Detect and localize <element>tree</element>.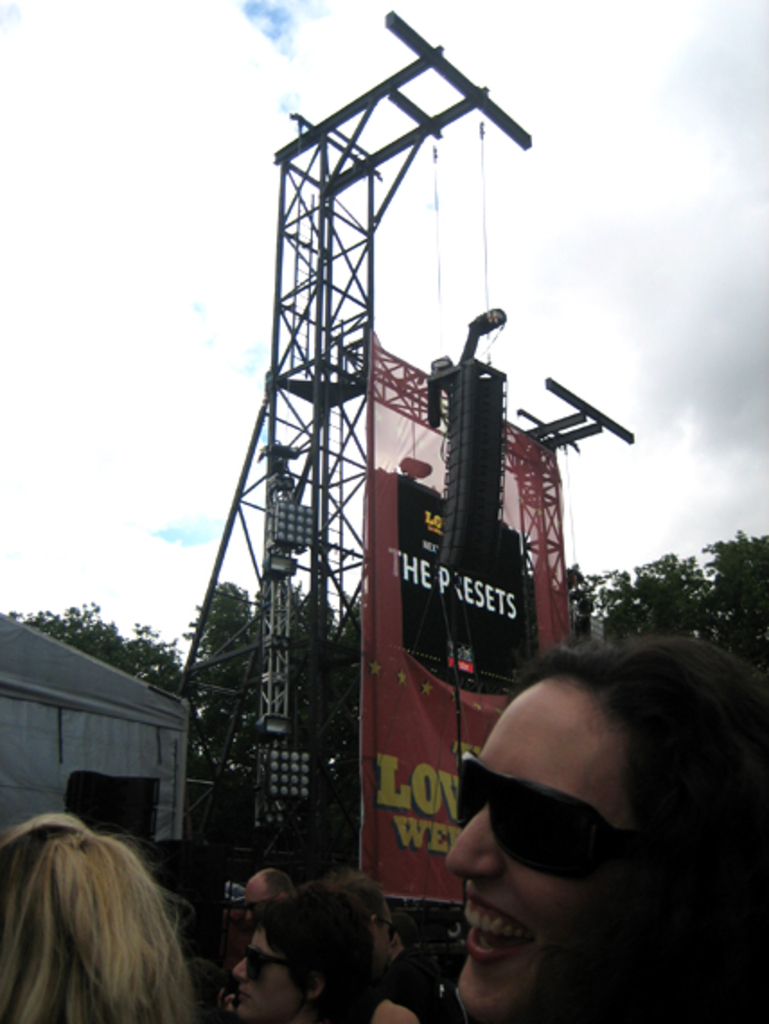
Localized at 557:548:715:649.
